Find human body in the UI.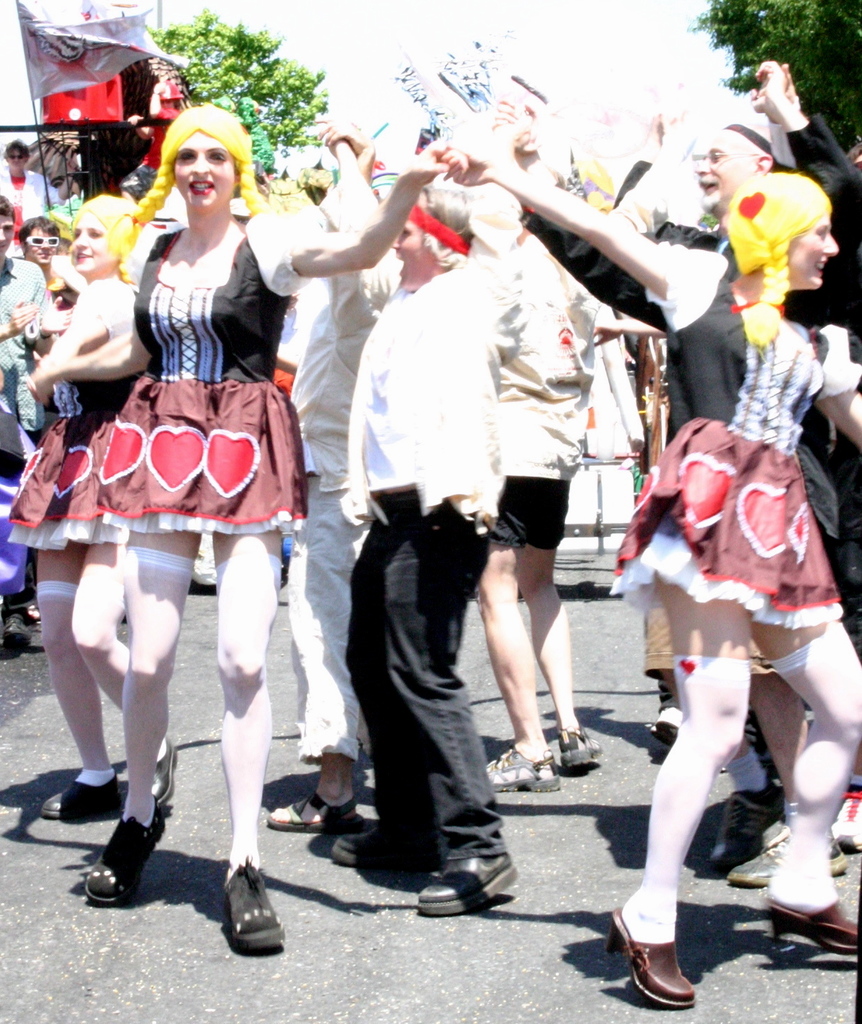
UI element at <bbox>102, 102, 445, 945</bbox>.
